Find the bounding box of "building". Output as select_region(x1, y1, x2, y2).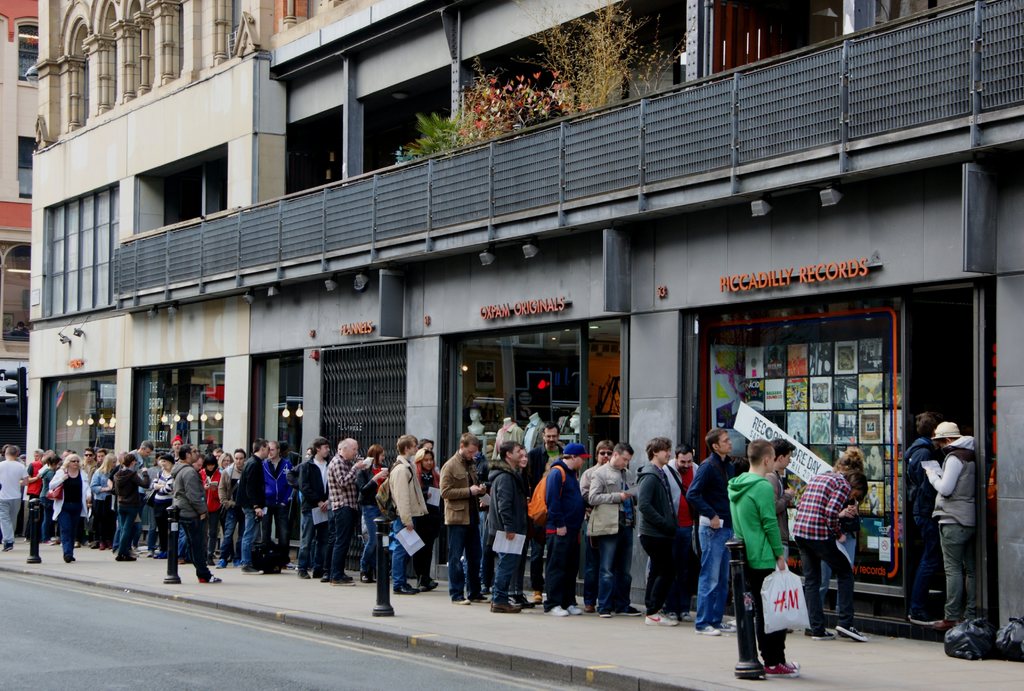
select_region(0, 0, 1023, 660).
